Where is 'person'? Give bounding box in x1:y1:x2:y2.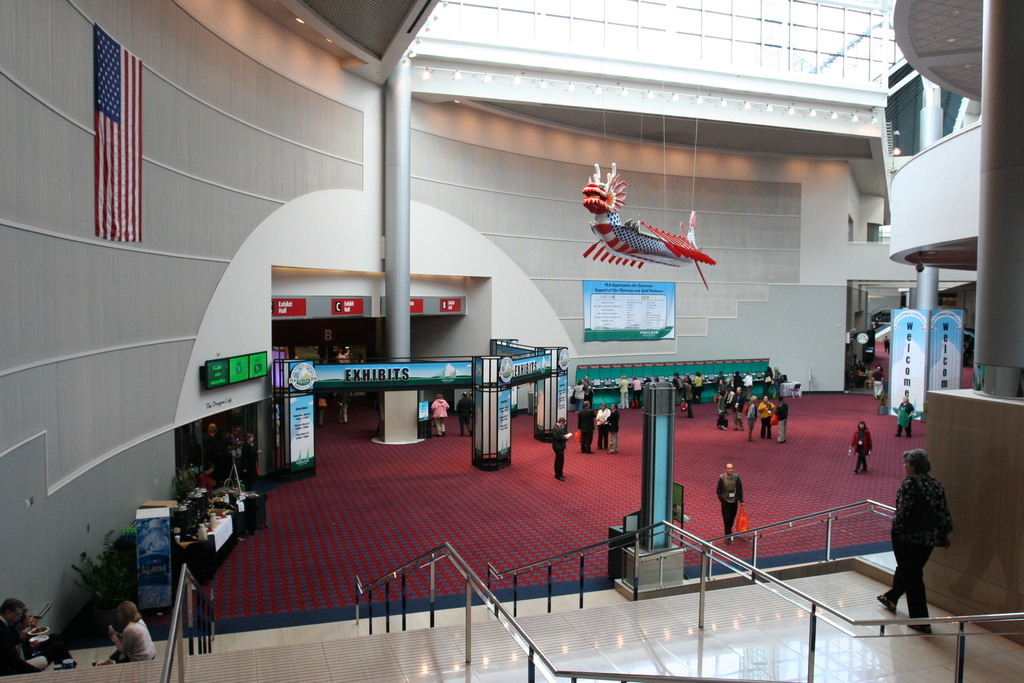
454:393:479:434.
